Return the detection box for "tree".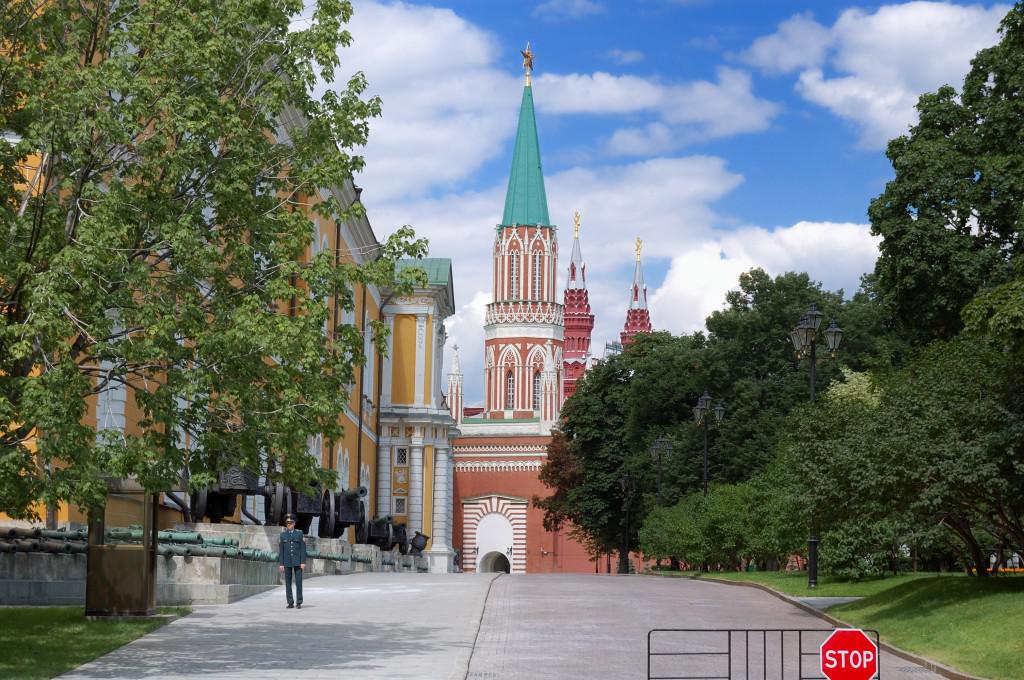
rect(877, 0, 1023, 355).
